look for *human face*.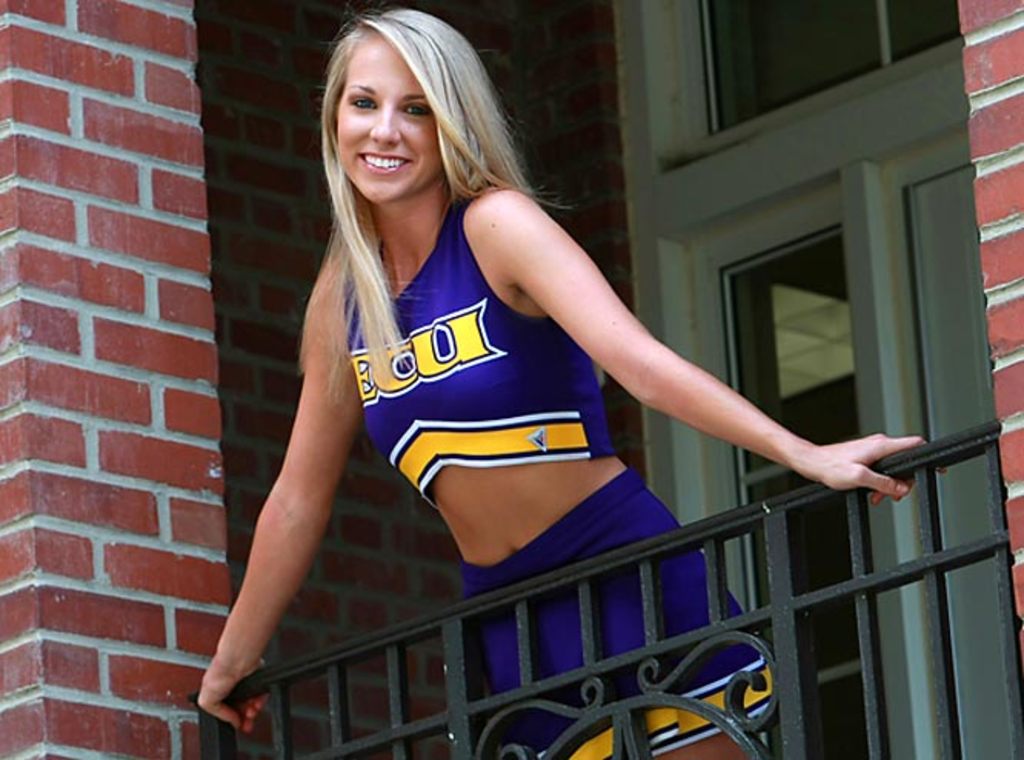
Found: 337/35/441/206.
